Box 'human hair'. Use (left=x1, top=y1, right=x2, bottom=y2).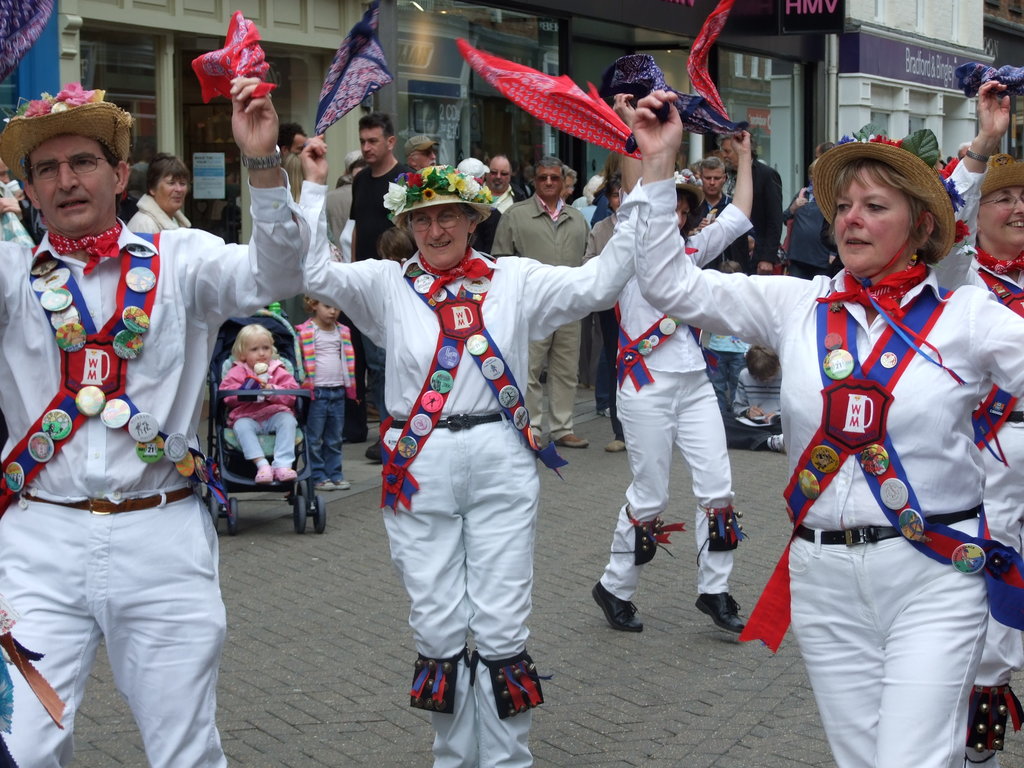
(left=358, top=110, right=396, bottom=141).
